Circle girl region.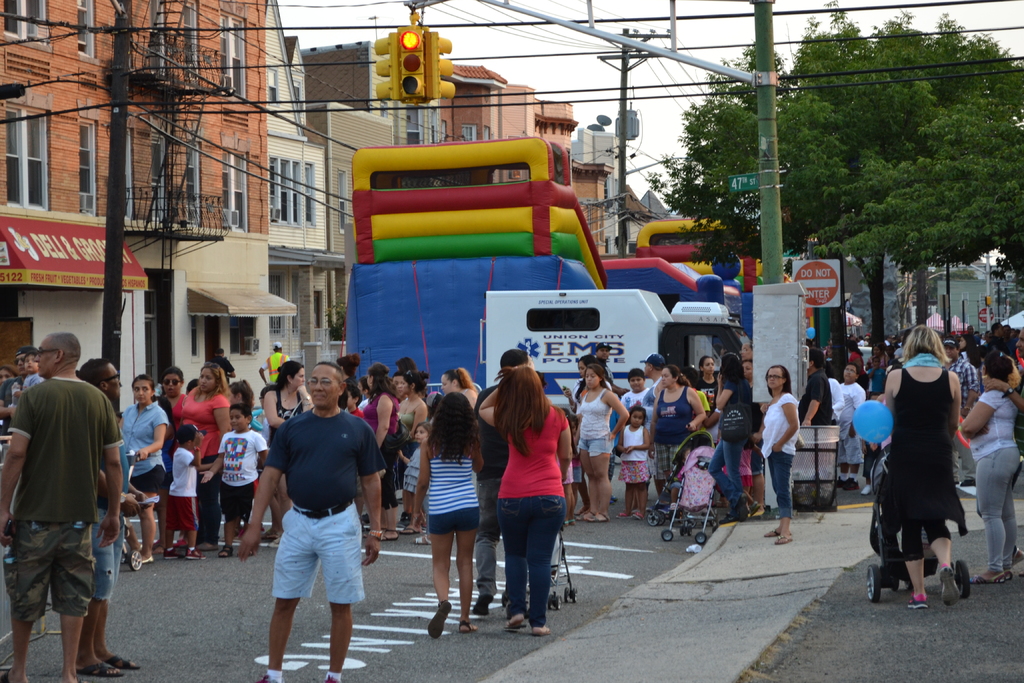
Region: left=698, top=356, right=716, bottom=411.
